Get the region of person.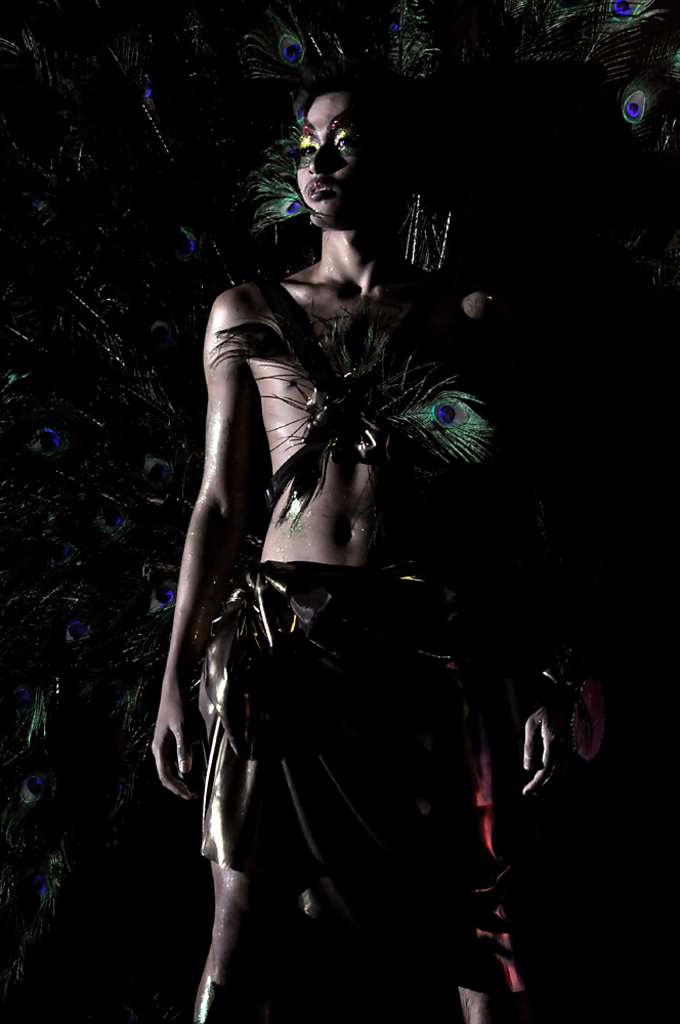
bbox=(136, 54, 558, 1010).
